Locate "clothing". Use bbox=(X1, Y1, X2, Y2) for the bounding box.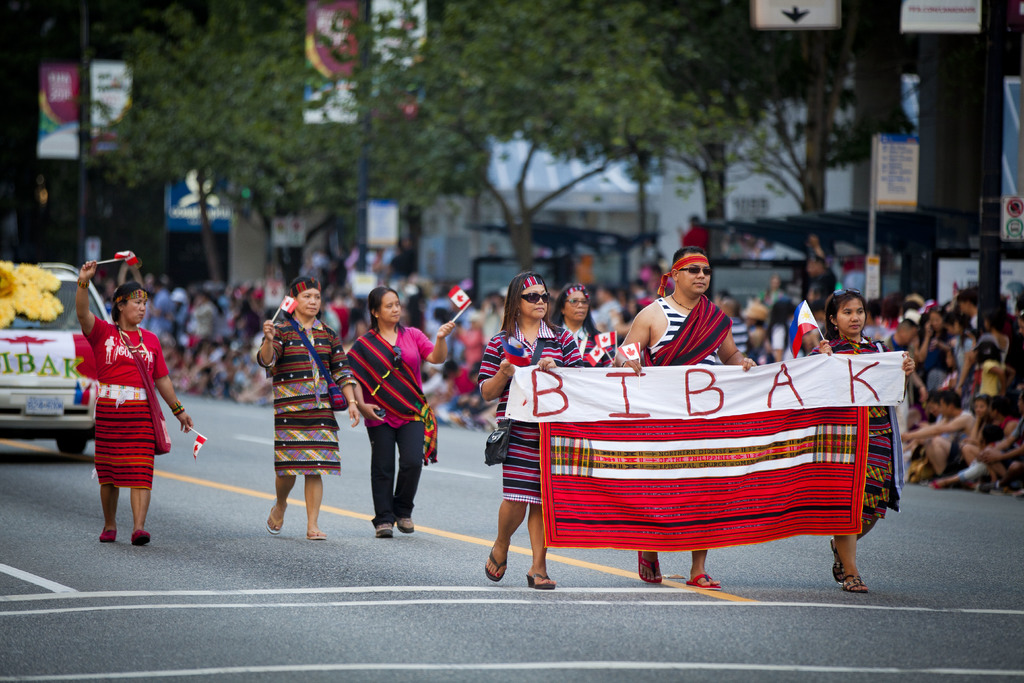
bbox=(983, 421, 998, 443).
